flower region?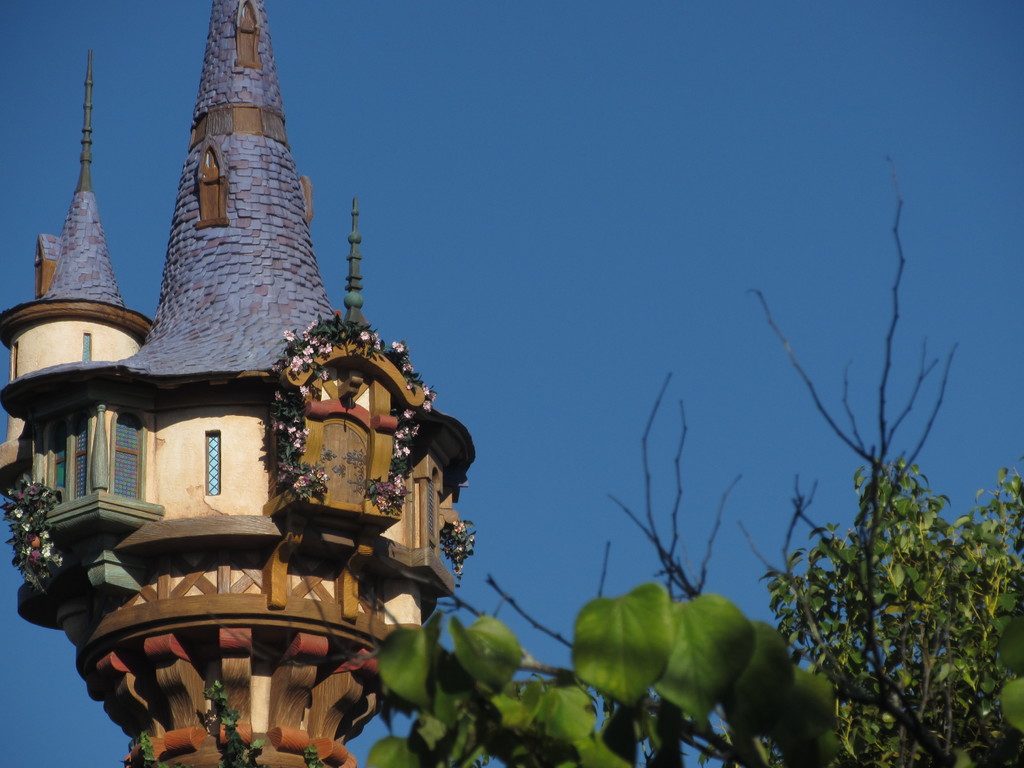
283:328:298:339
